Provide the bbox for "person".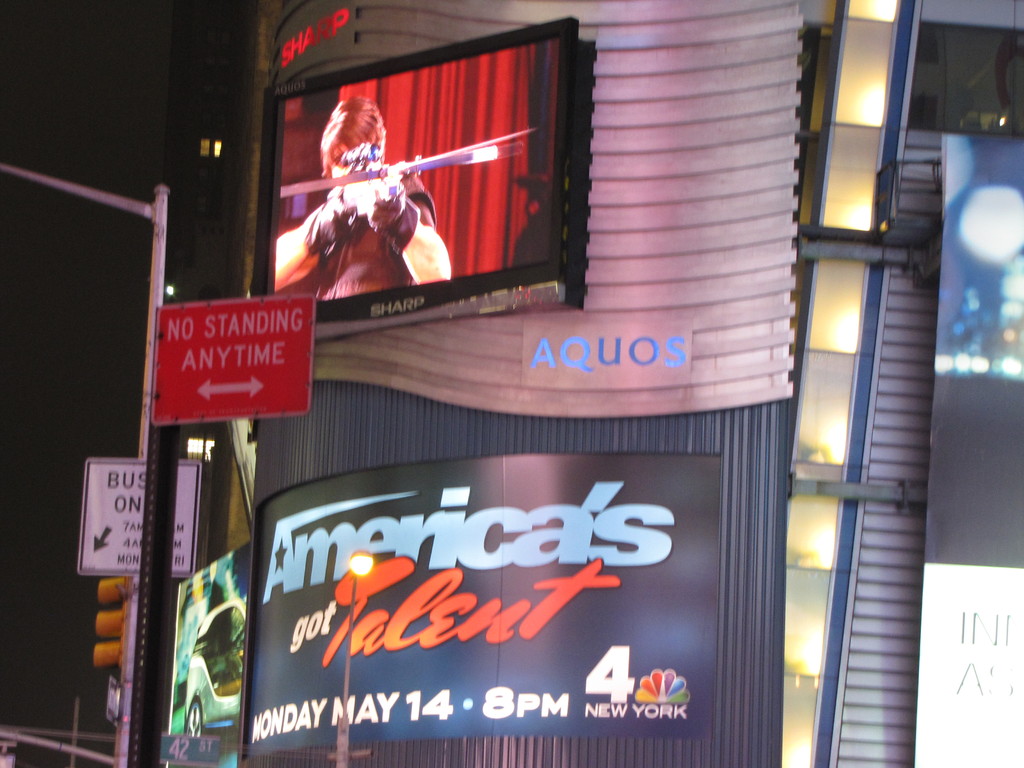
bbox=[273, 100, 451, 300].
